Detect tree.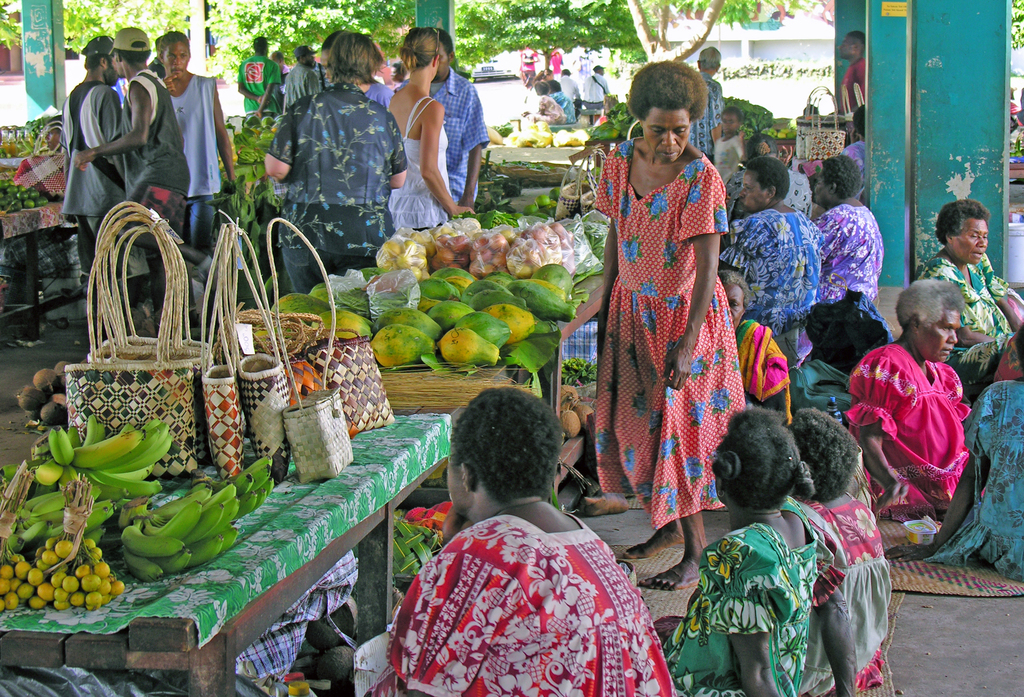
Detected at box=[0, 0, 20, 40].
